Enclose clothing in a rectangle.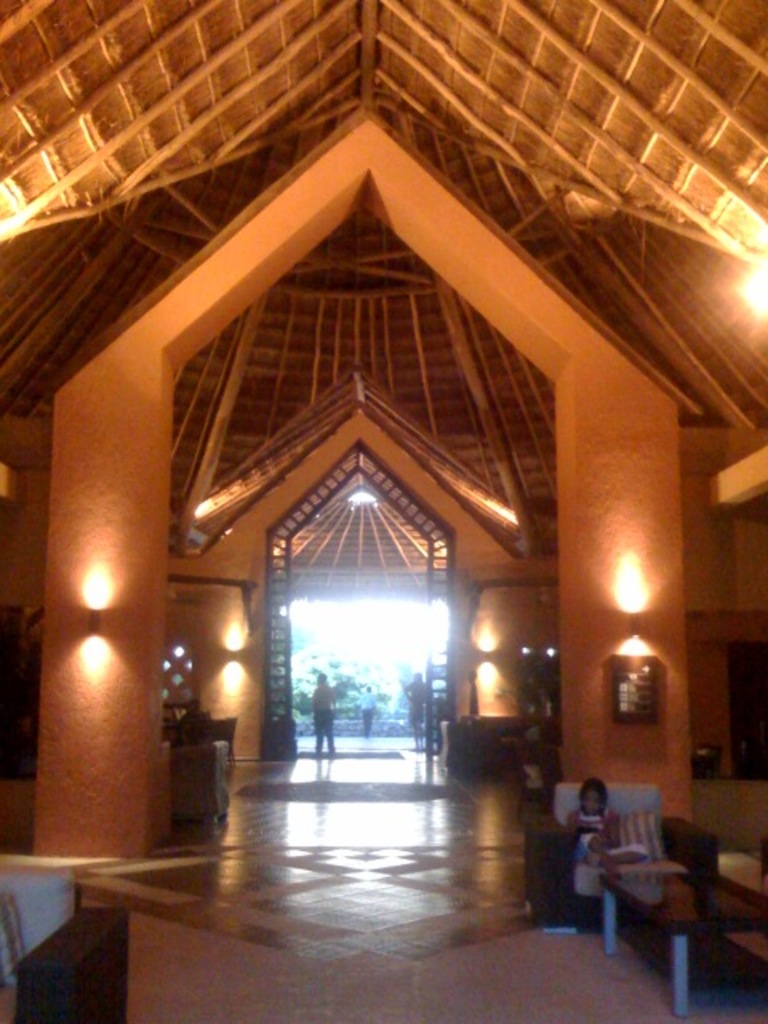
rect(362, 691, 378, 733).
